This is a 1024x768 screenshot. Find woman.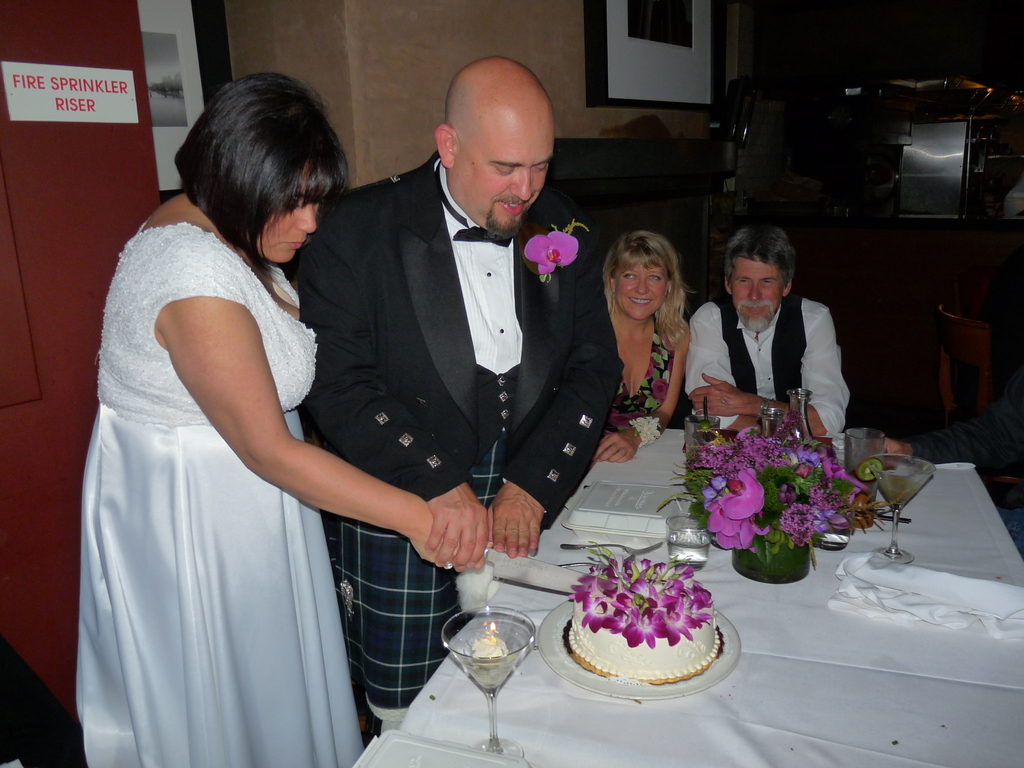
Bounding box: region(71, 74, 420, 749).
